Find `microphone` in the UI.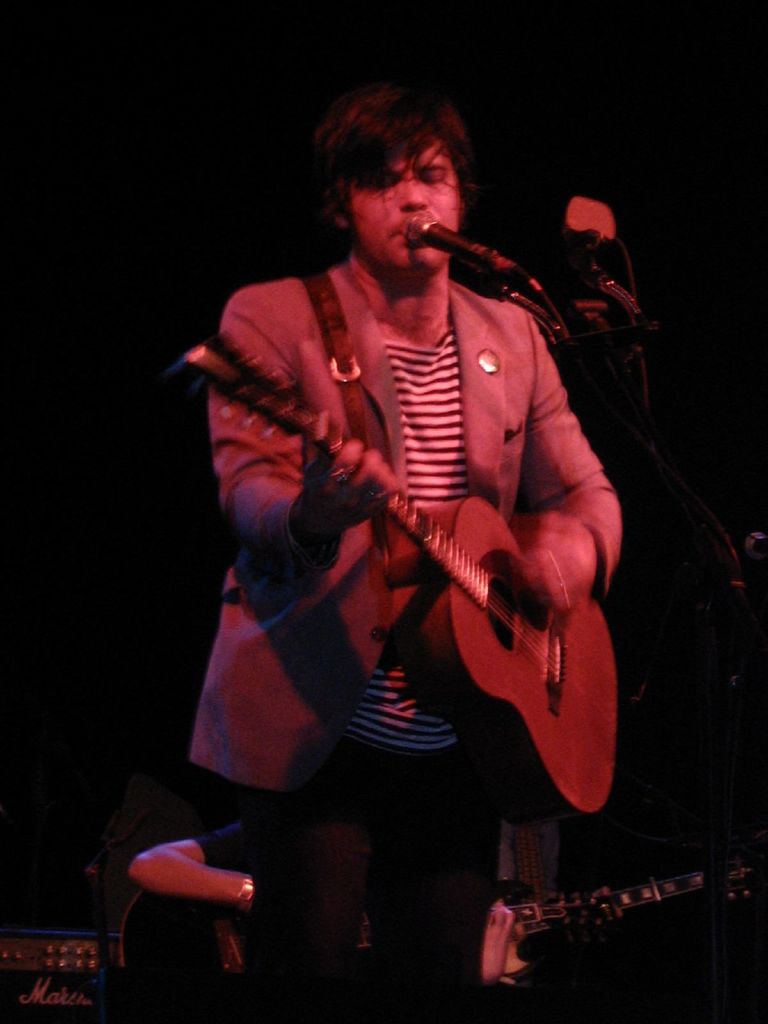
UI element at Rect(383, 204, 525, 275).
